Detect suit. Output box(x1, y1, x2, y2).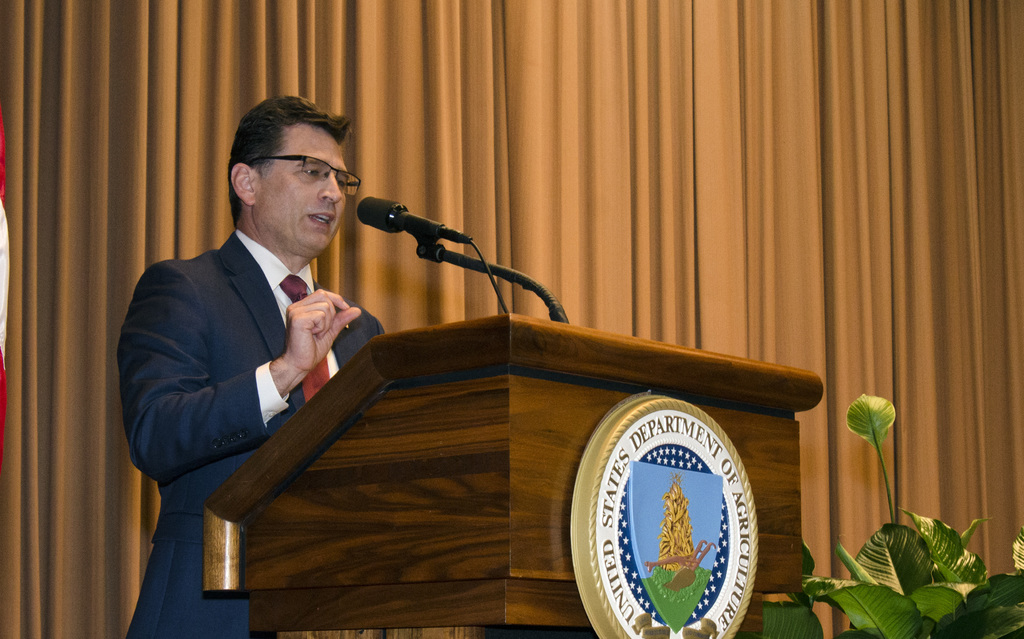
box(89, 123, 472, 596).
